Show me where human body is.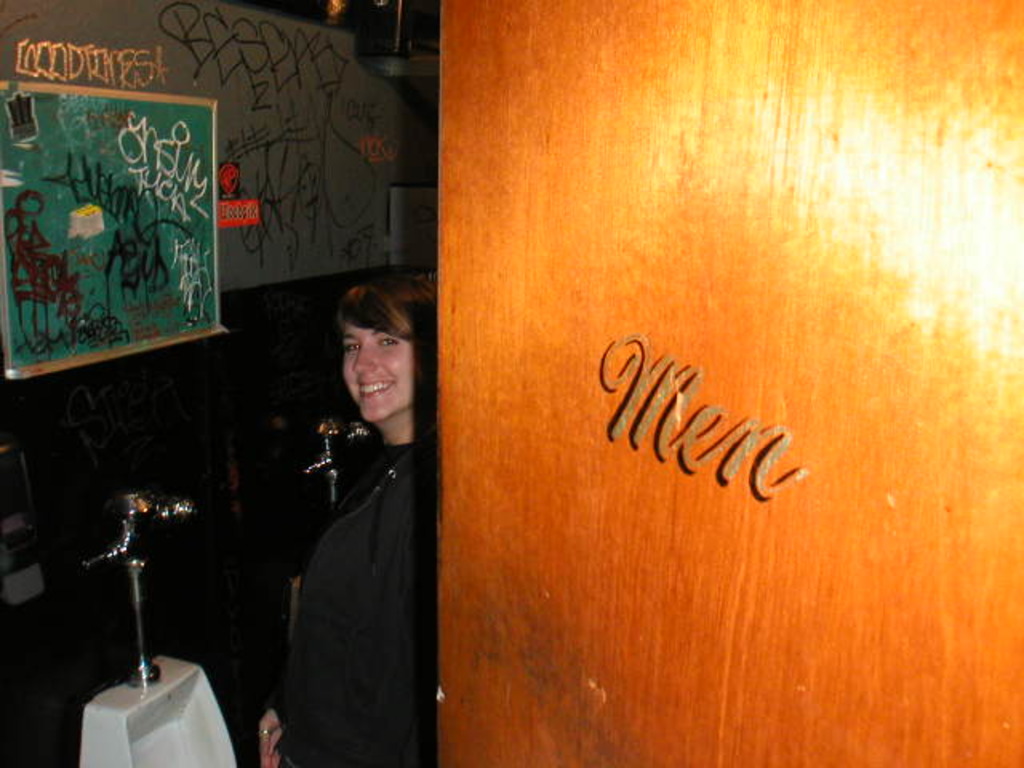
human body is at bbox=(267, 254, 440, 766).
